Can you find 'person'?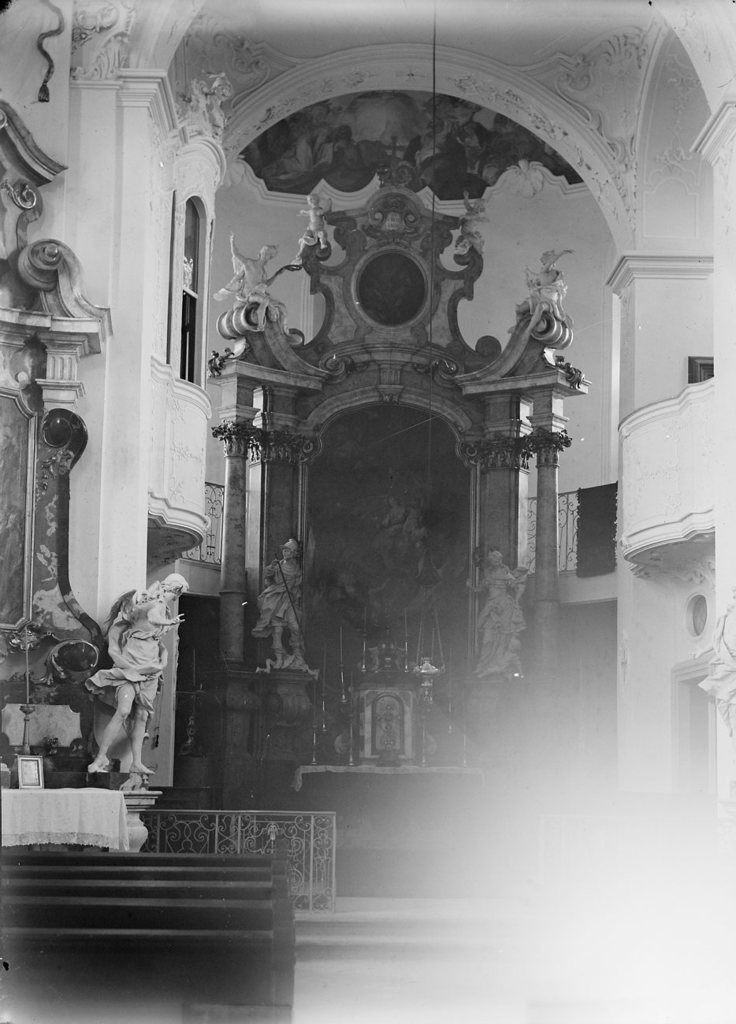
Yes, bounding box: x1=205 y1=71 x2=232 y2=138.
